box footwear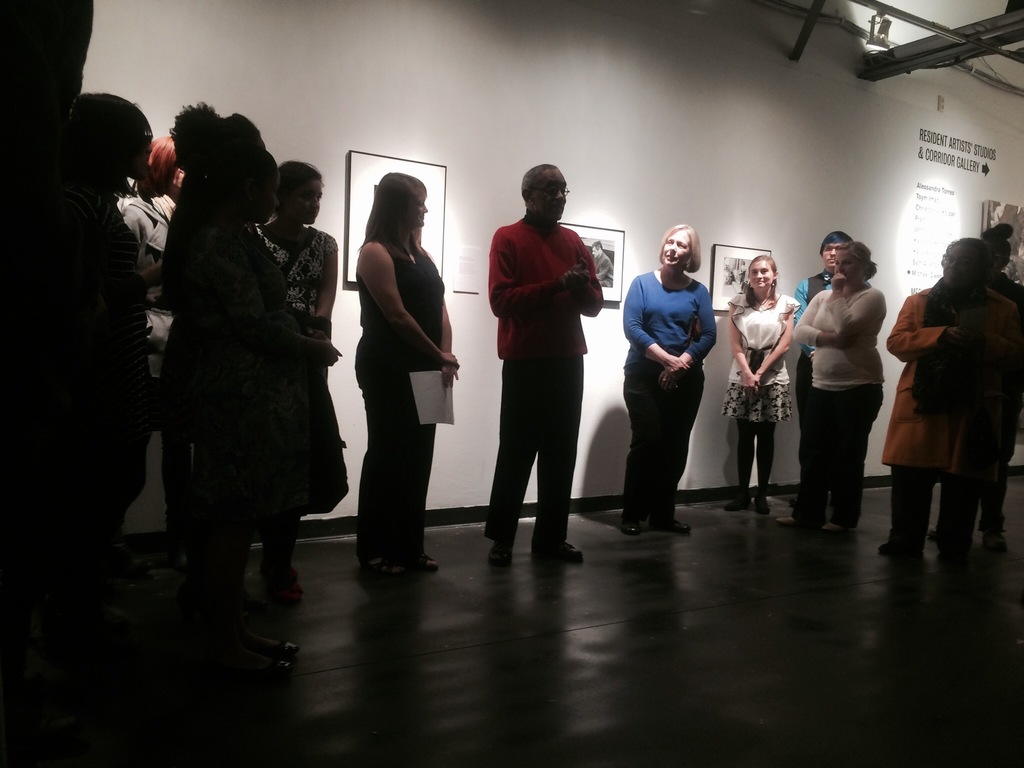
486:531:506:574
